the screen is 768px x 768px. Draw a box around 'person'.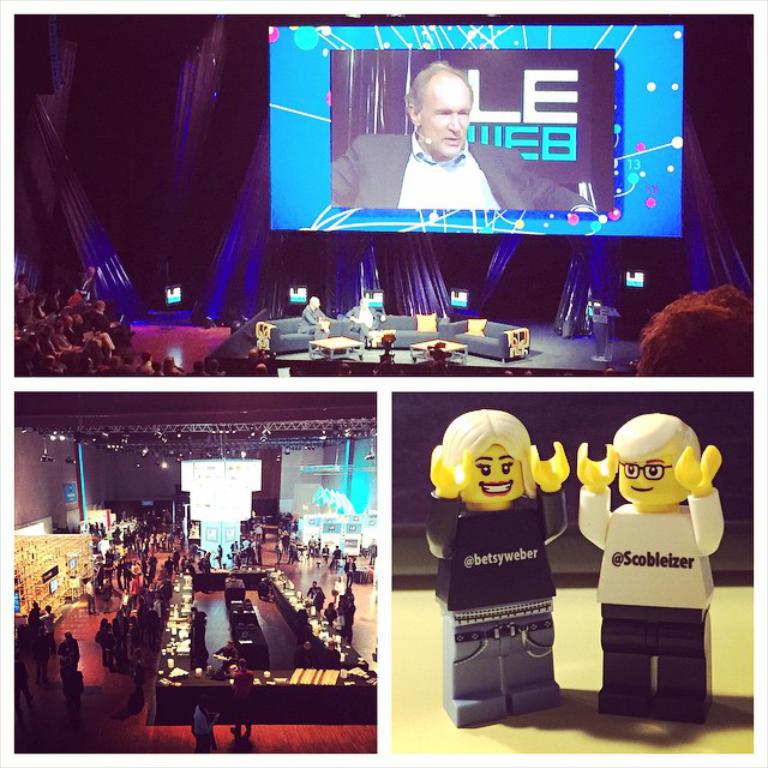
(346, 299, 377, 341).
